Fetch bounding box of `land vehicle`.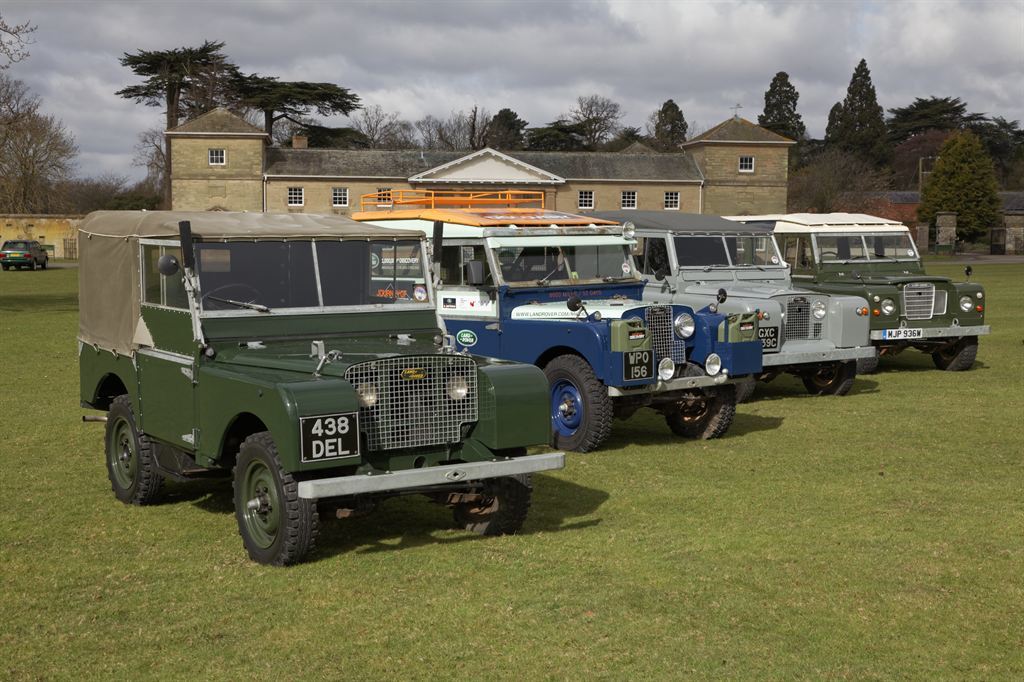
Bbox: {"left": 0, "top": 240, "right": 50, "bottom": 270}.
